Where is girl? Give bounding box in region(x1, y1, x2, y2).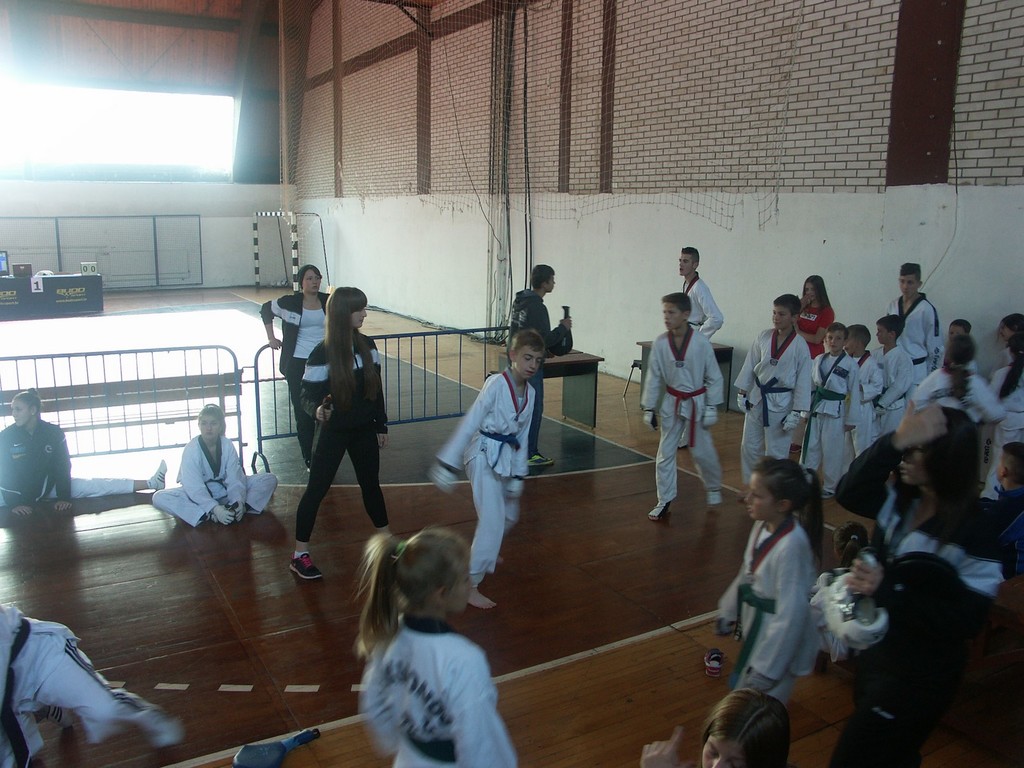
region(977, 331, 1023, 504).
